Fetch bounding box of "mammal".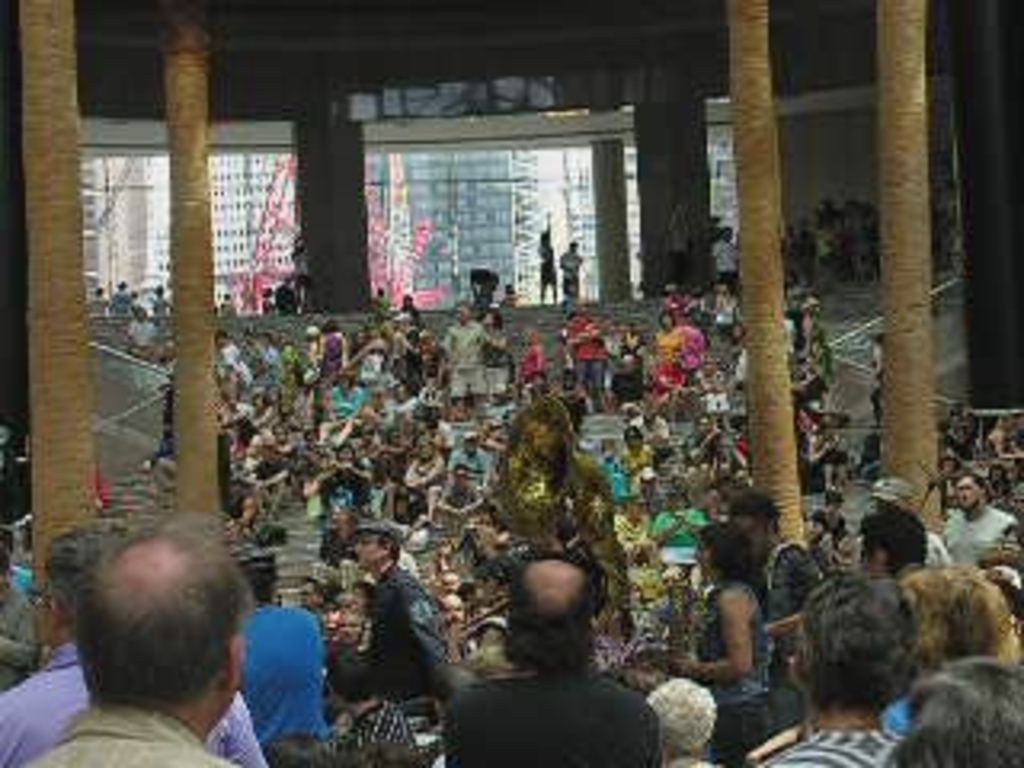
Bbox: 109,275,131,317.
